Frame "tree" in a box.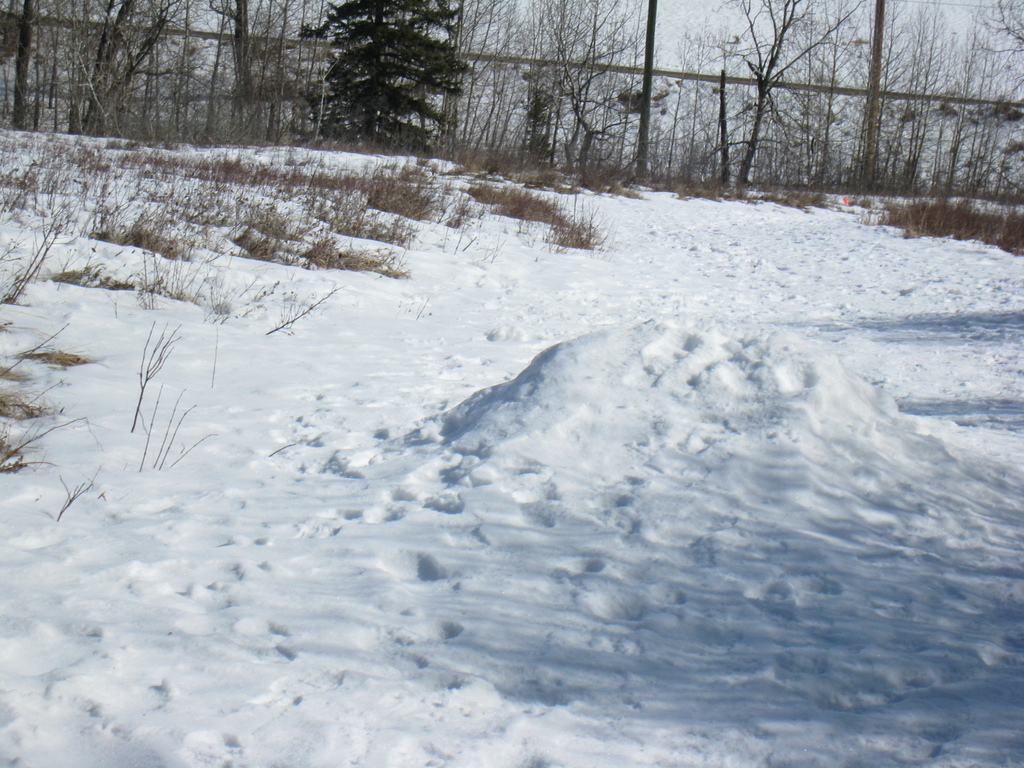
bbox=(58, 0, 240, 145).
